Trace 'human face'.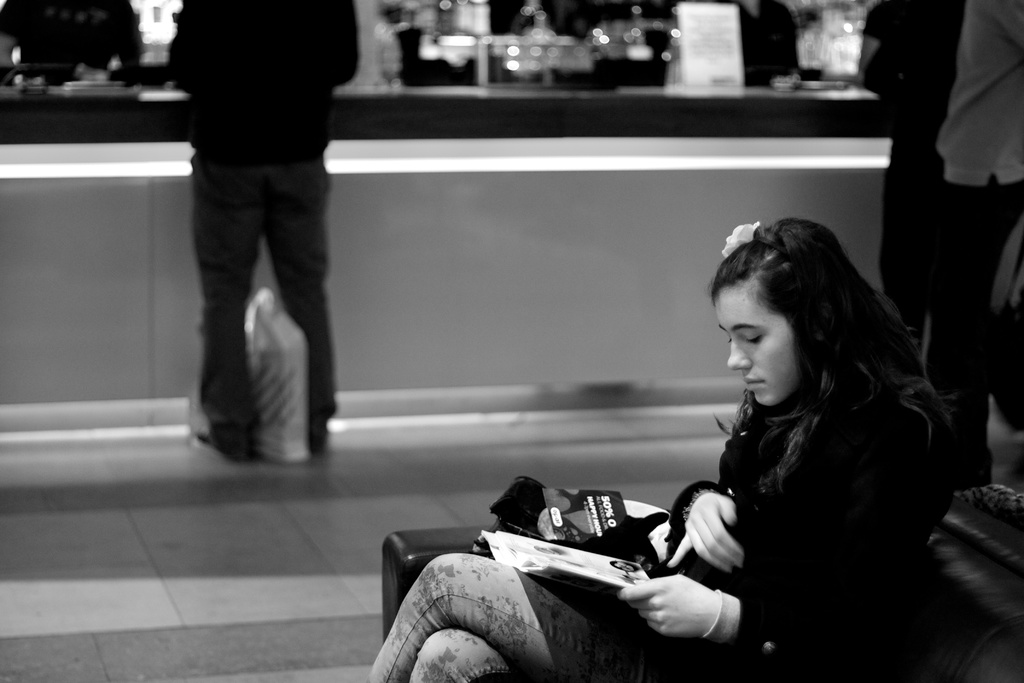
Traced to {"left": 712, "top": 275, "right": 804, "bottom": 407}.
